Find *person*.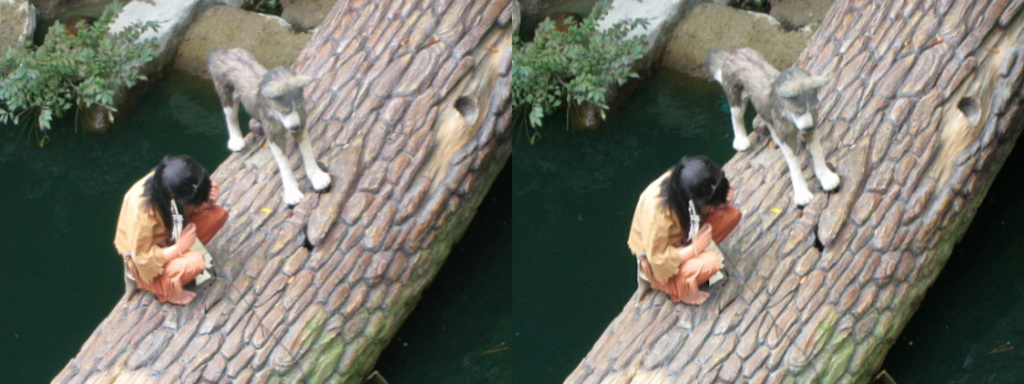
(111, 137, 219, 316).
